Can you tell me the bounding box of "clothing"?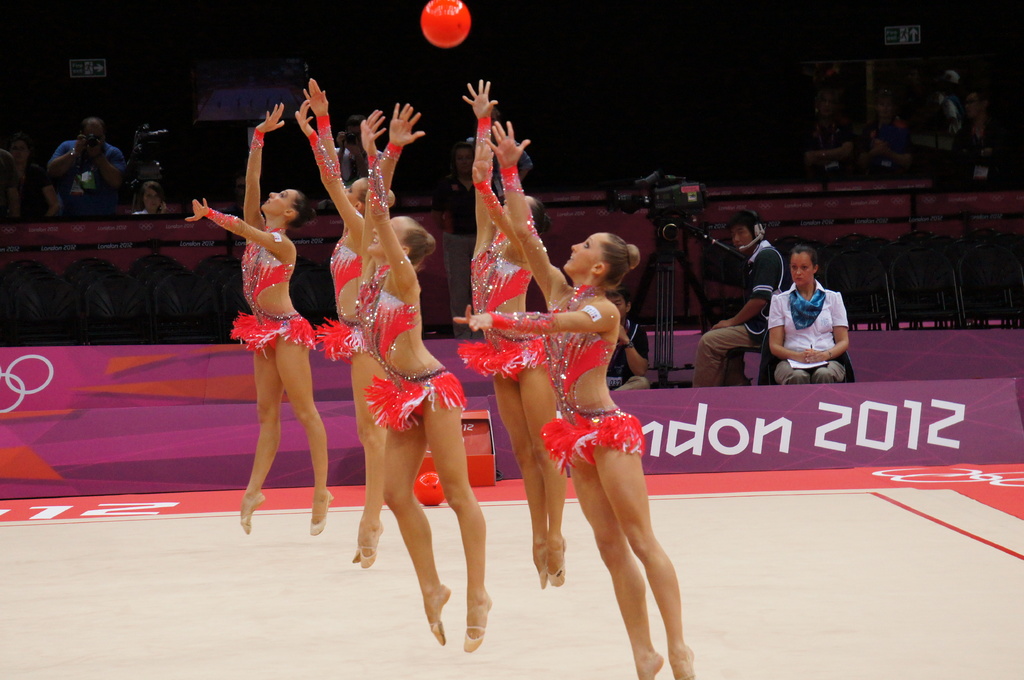
bbox=[305, 223, 367, 367].
